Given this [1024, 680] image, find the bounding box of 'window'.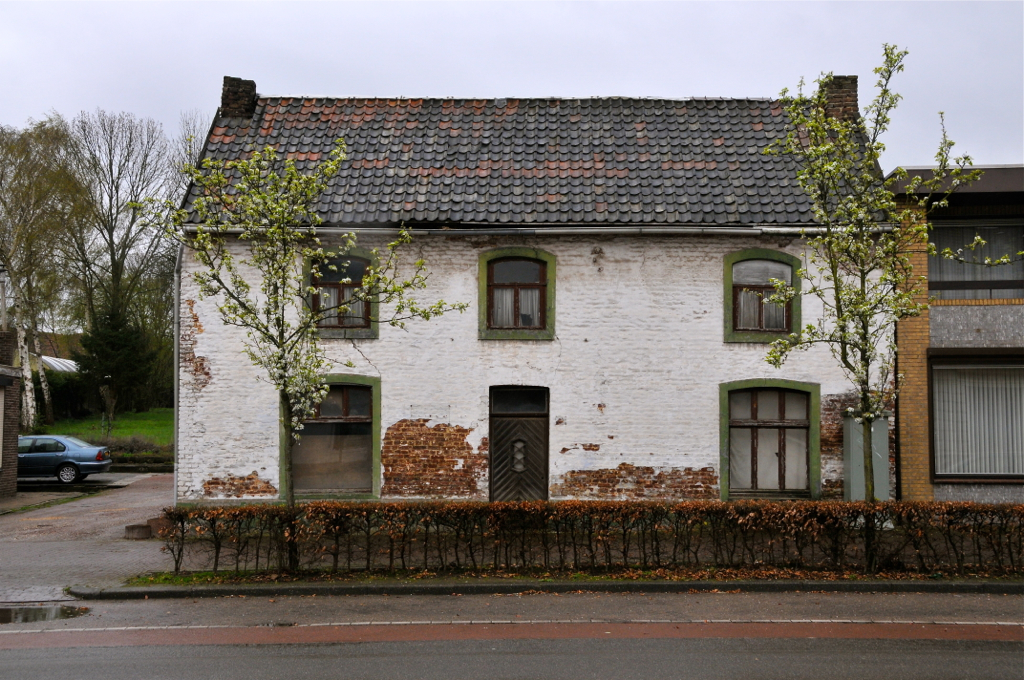
bbox(282, 375, 379, 502).
